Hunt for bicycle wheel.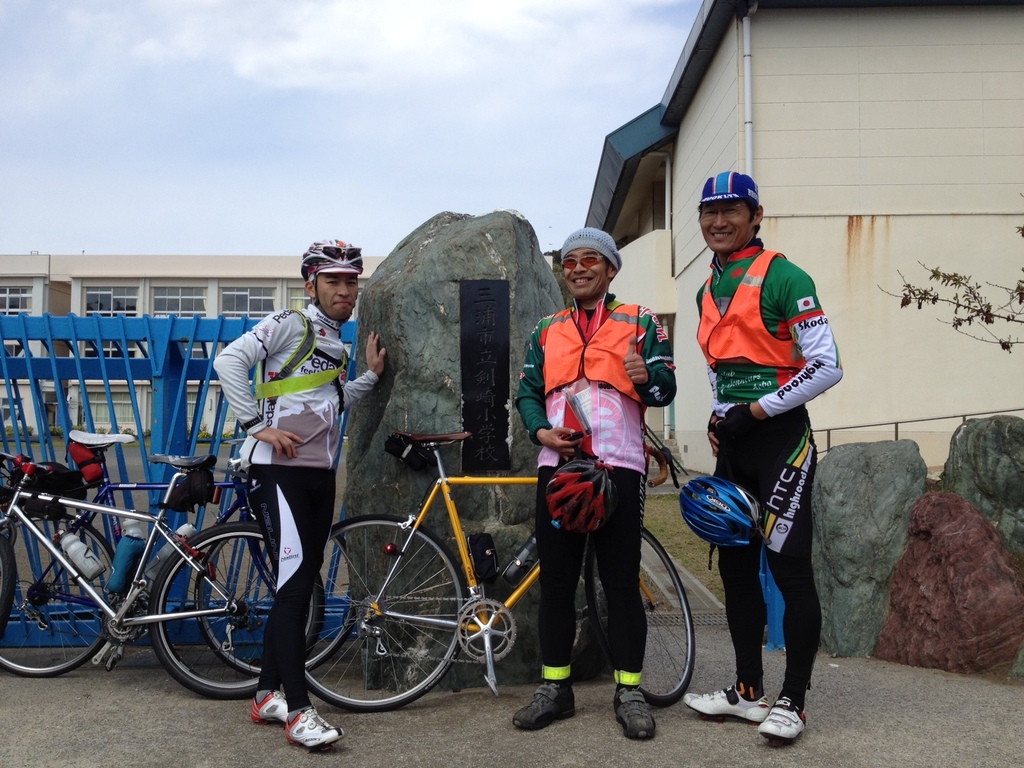
Hunted down at 189/511/359/684.
